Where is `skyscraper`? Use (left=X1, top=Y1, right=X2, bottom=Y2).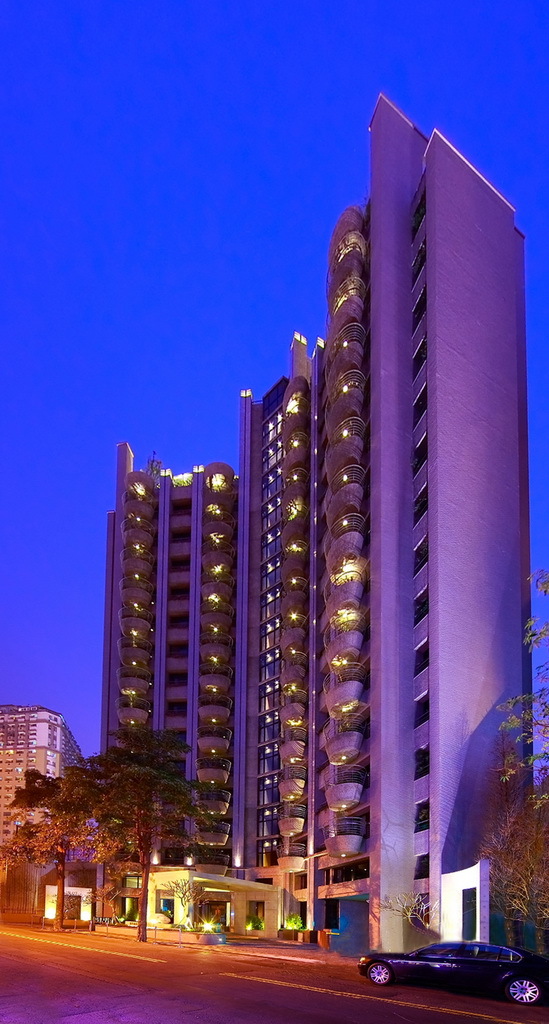
(left=106, top=407, right=258, bottom=836).
